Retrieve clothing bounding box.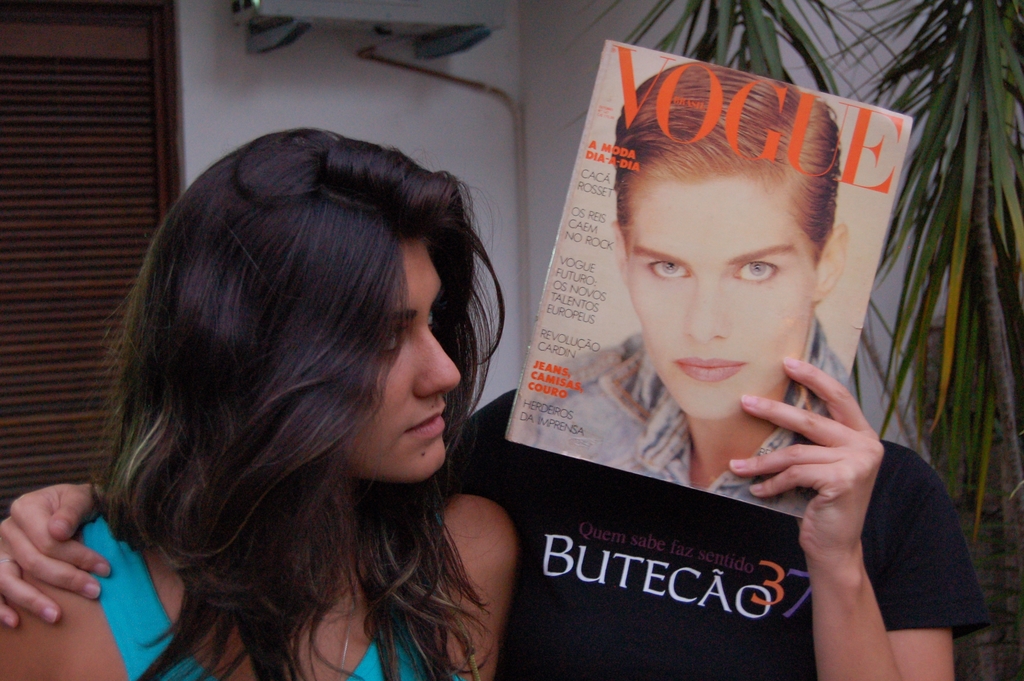
Bounding box: bbox(519, 325, 851, 523).
